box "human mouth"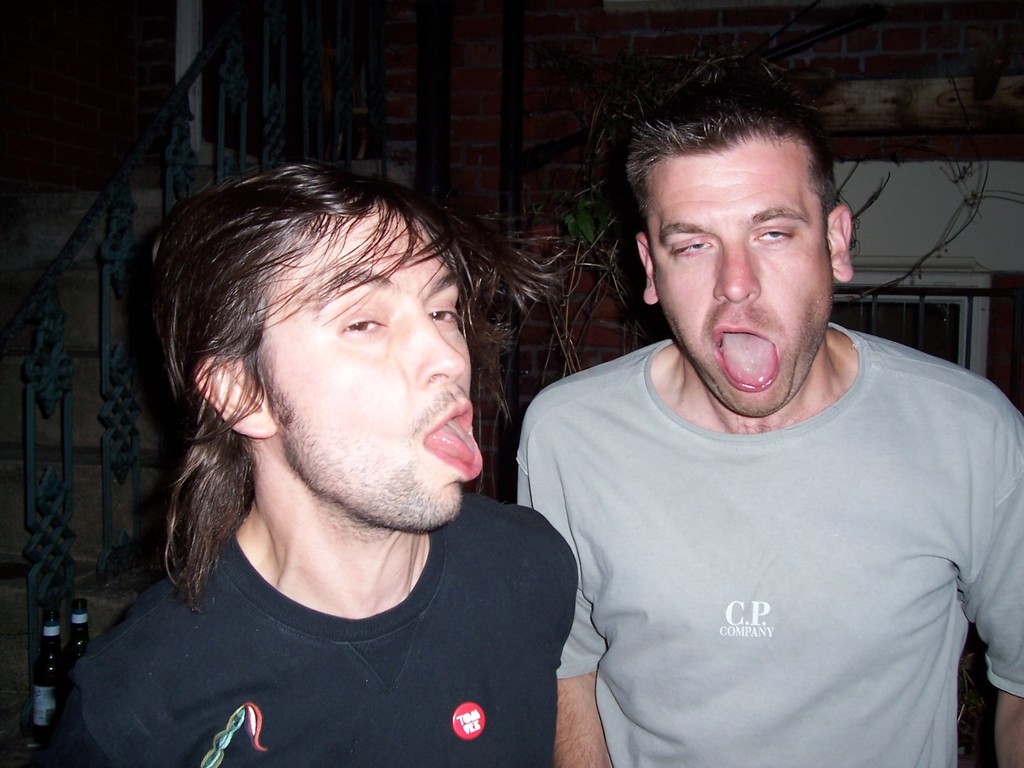
select_region(416, 399, 488, 475)
